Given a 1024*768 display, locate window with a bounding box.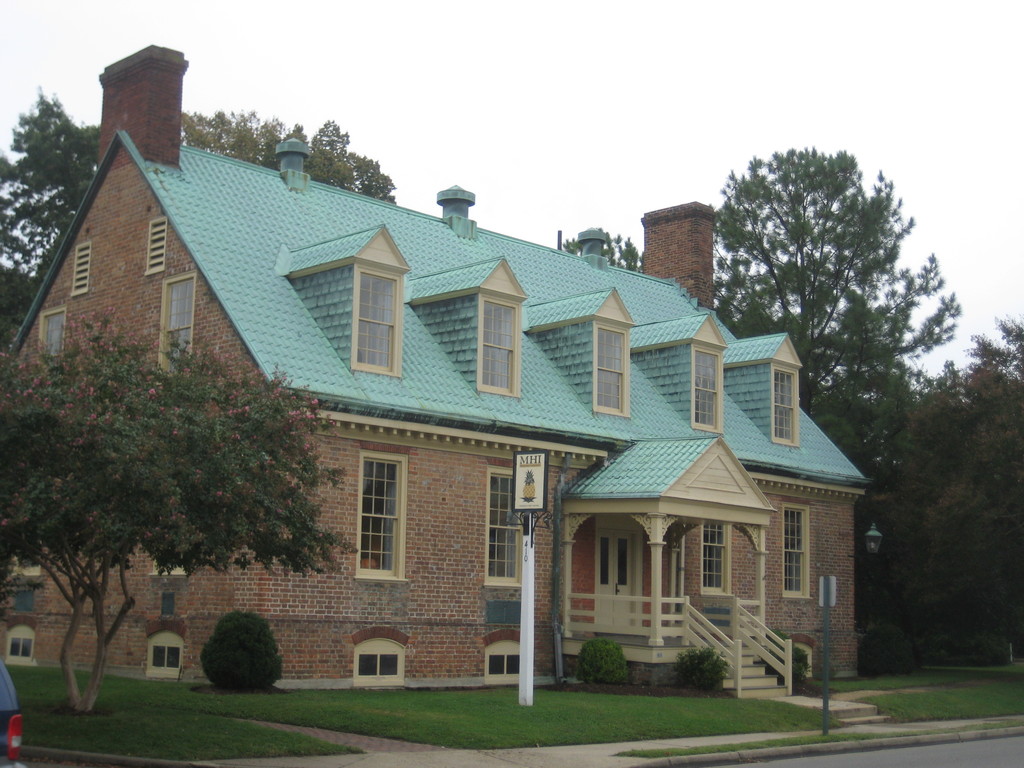
Located: [x1=788, y1=506, x2=810, y2=597].
